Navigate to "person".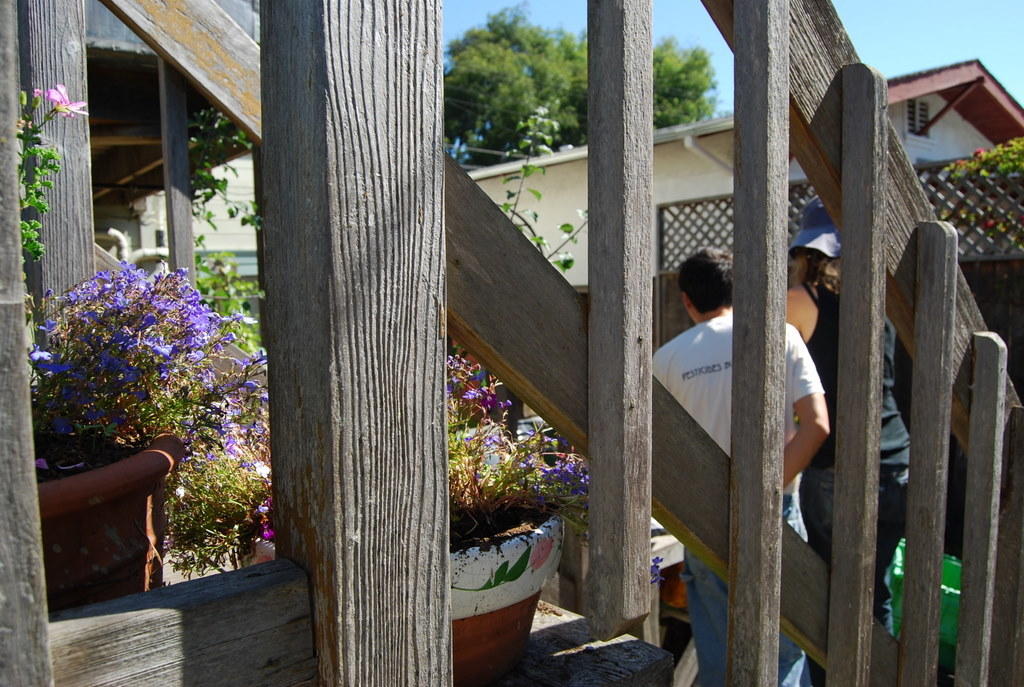
Navigation target: 650,242,837,686.
